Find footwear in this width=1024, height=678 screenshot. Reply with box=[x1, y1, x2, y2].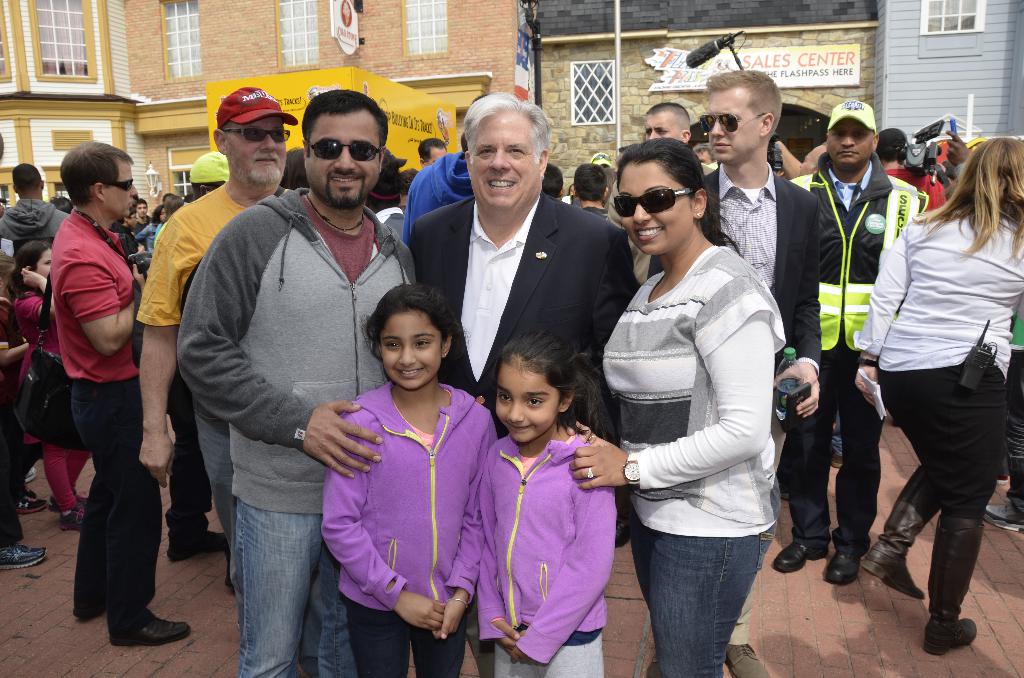
box=[0, 541, 51, 571].
